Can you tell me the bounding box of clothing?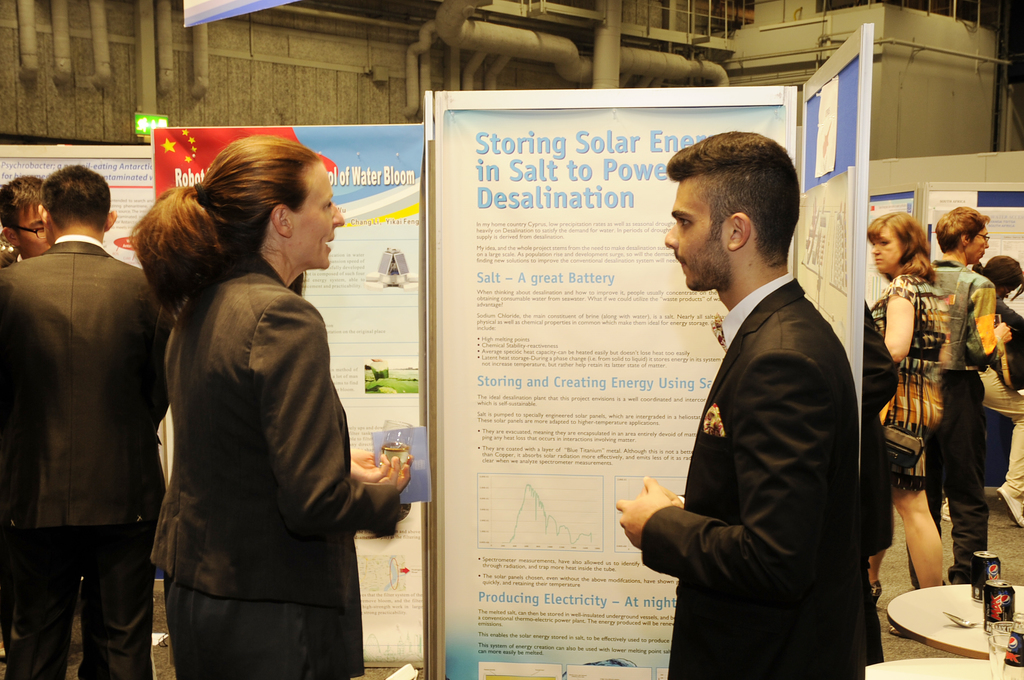
left=630, top=267, right=884, bottom=679.
